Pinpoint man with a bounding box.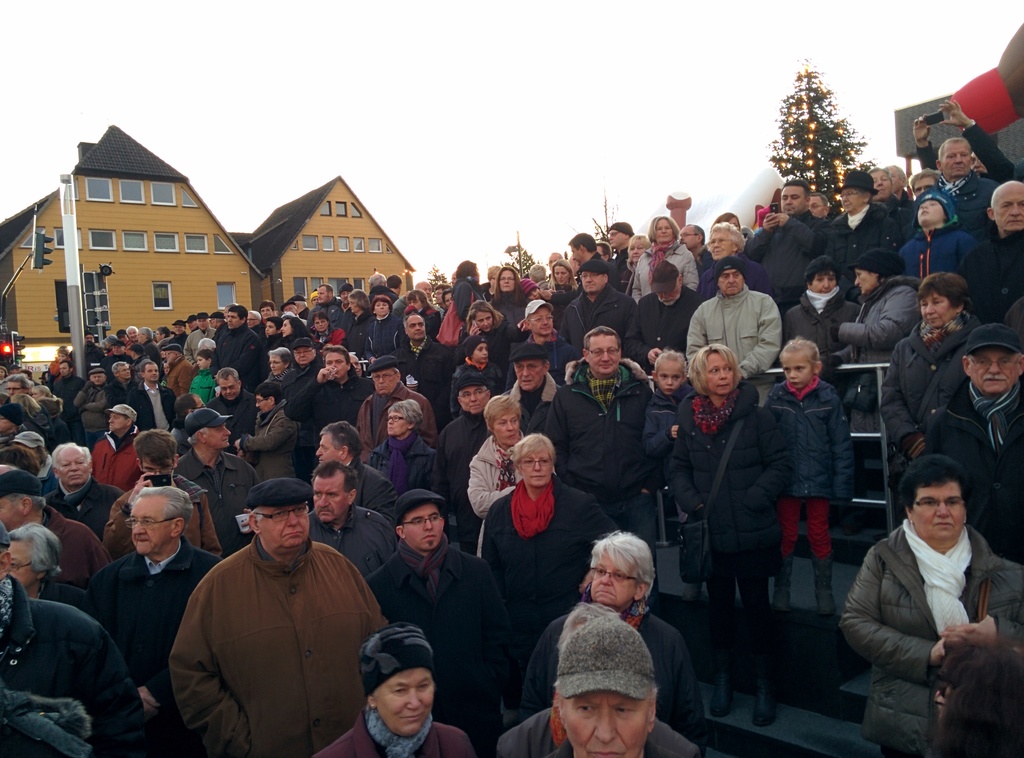
(x1=308, y1=283, x2=343, y2=328).
